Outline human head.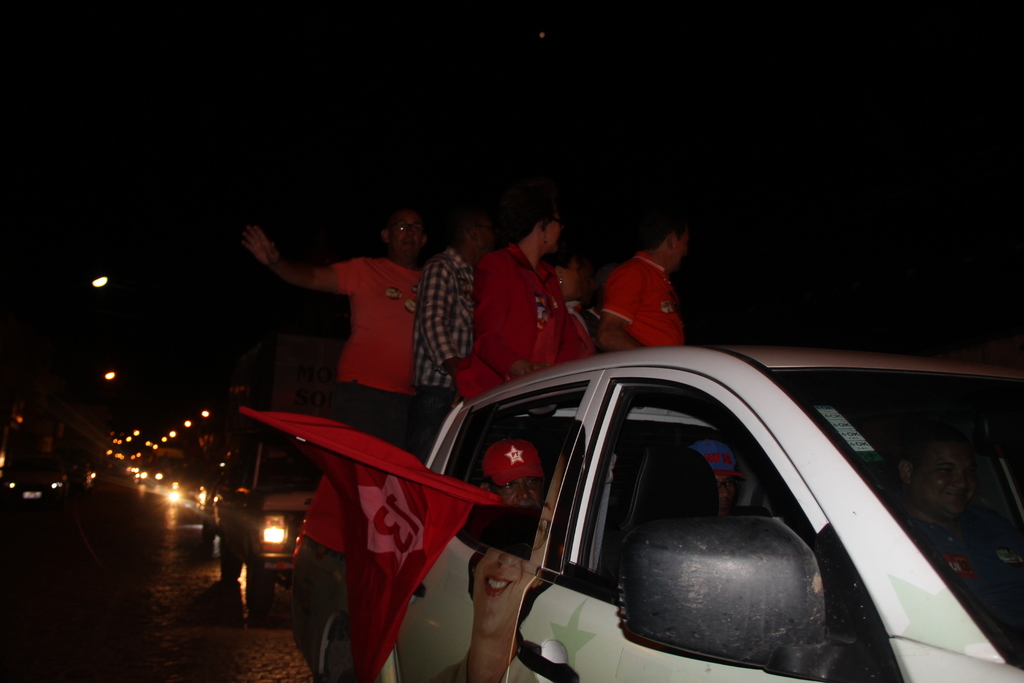
Outline: 636 208 694 274.
